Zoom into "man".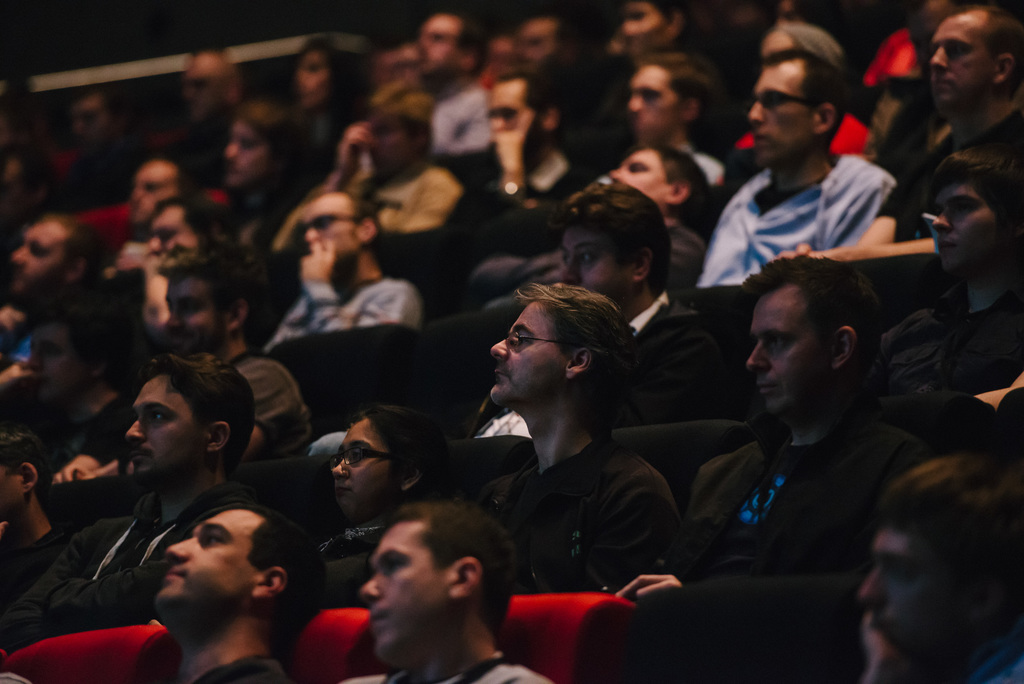
Zoom target: {"x1": 500, "y1": 12, "x2": 581, "y2": 74}.
